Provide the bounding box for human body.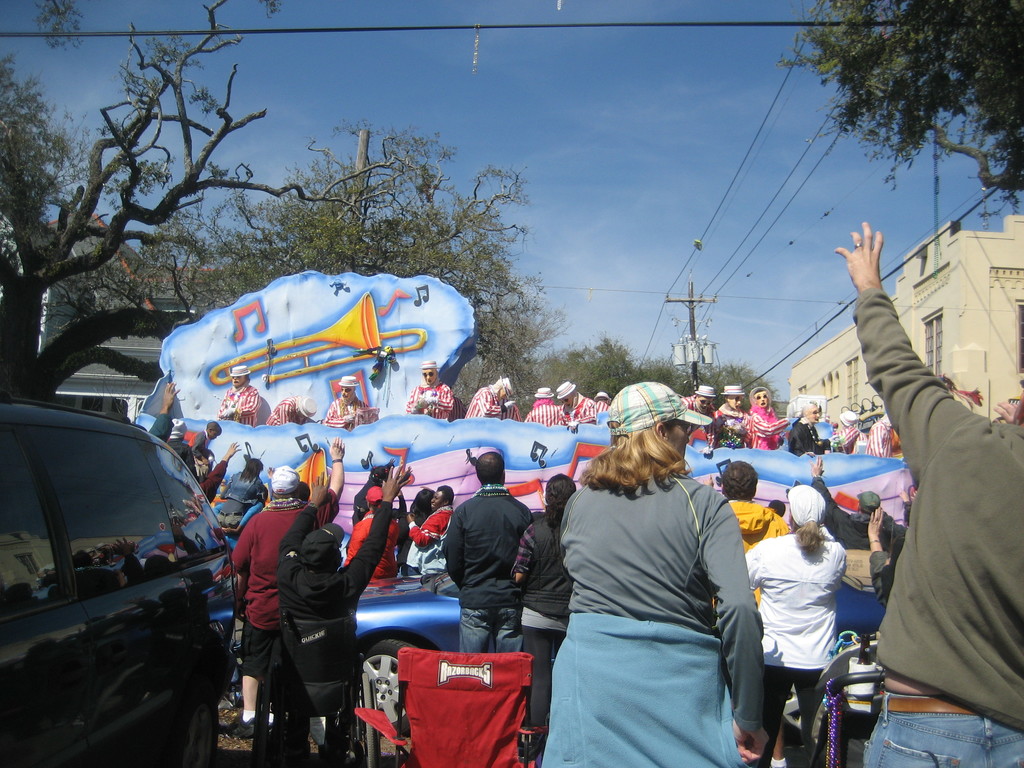
BBox(865, 415, 895, 456).
